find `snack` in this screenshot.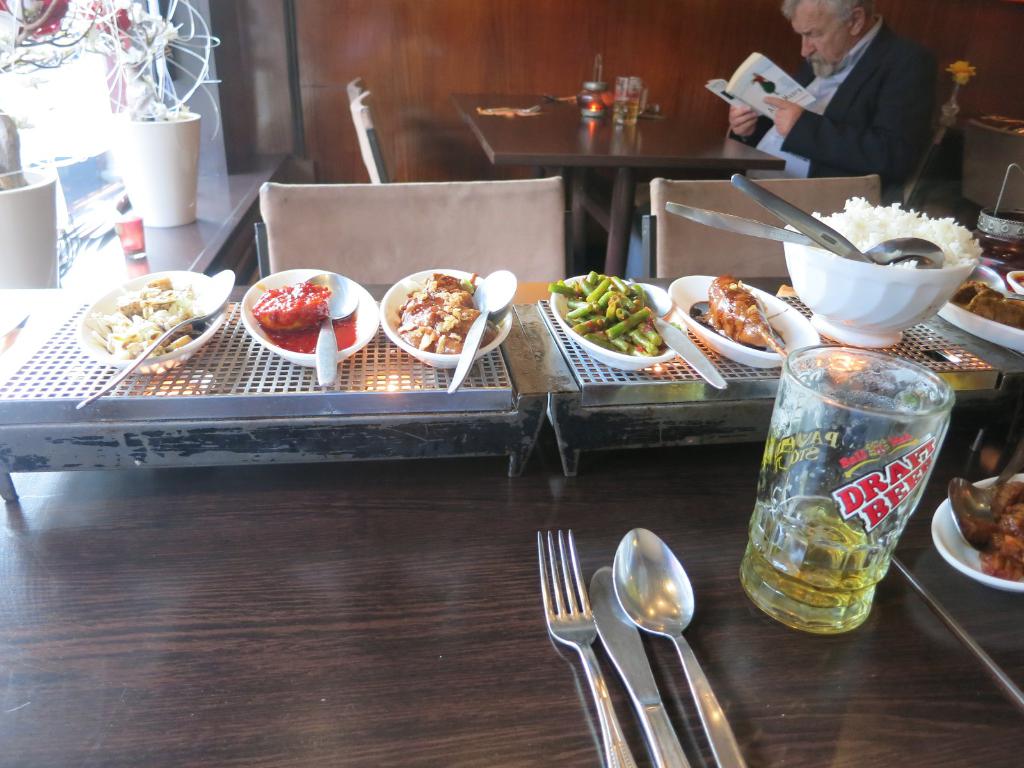
The bounding box for `snack` is x1=88 y1=279 x2=199 y2=373.
